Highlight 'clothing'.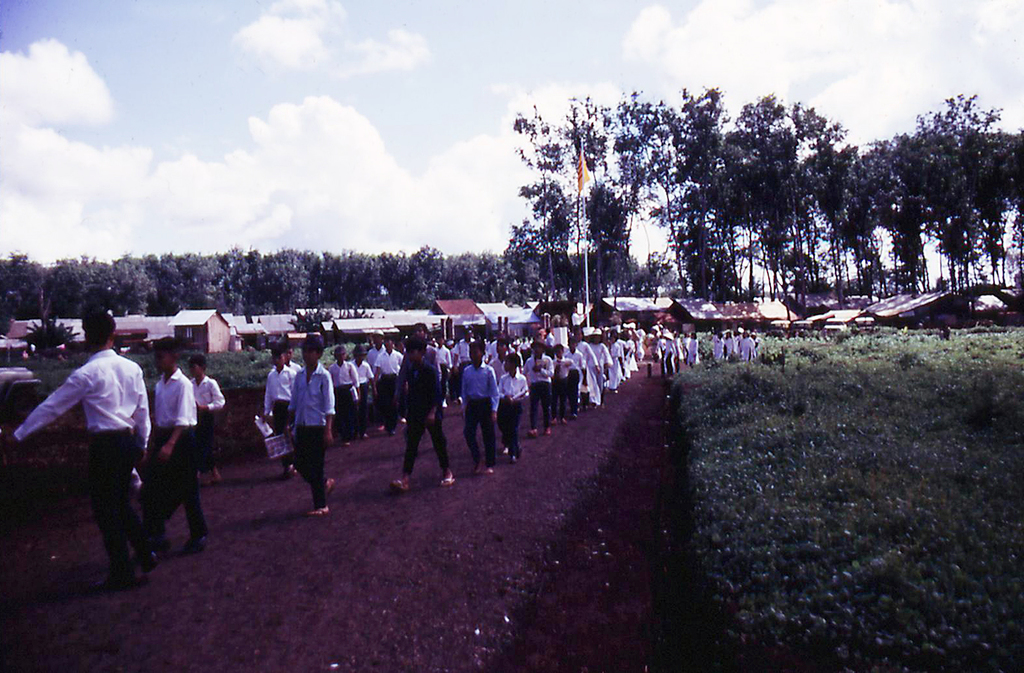
Highlighted region: (185, 373, 224, 461).
